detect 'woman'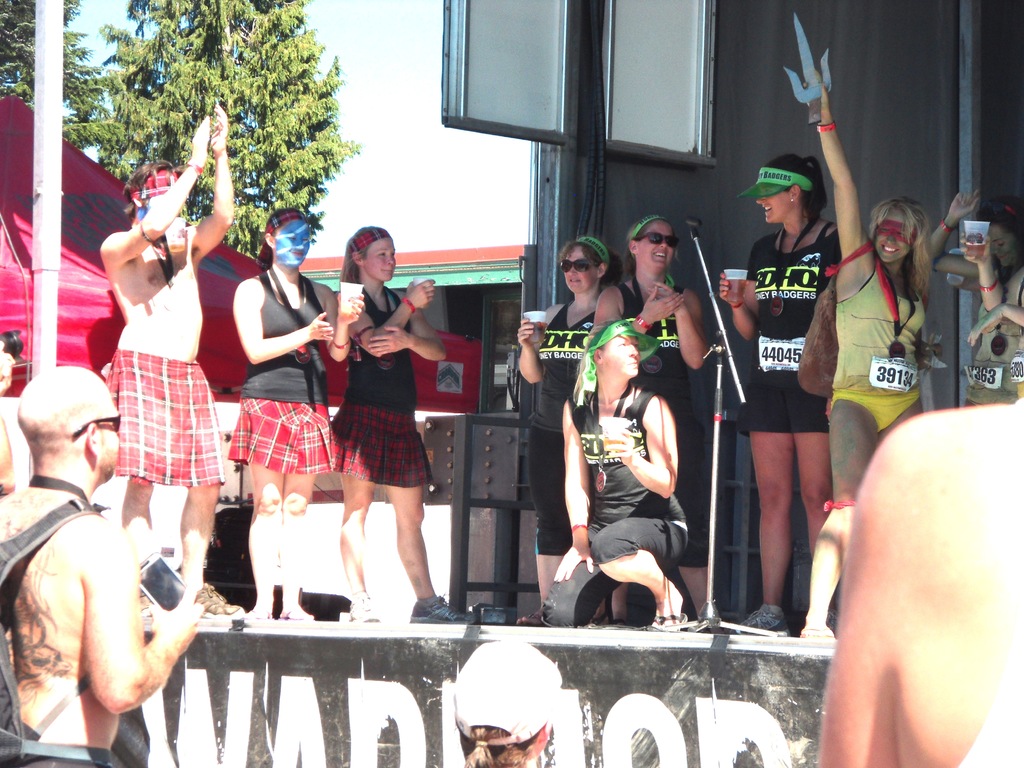
(x1=584, y1=214, x2=721, y2=632)
